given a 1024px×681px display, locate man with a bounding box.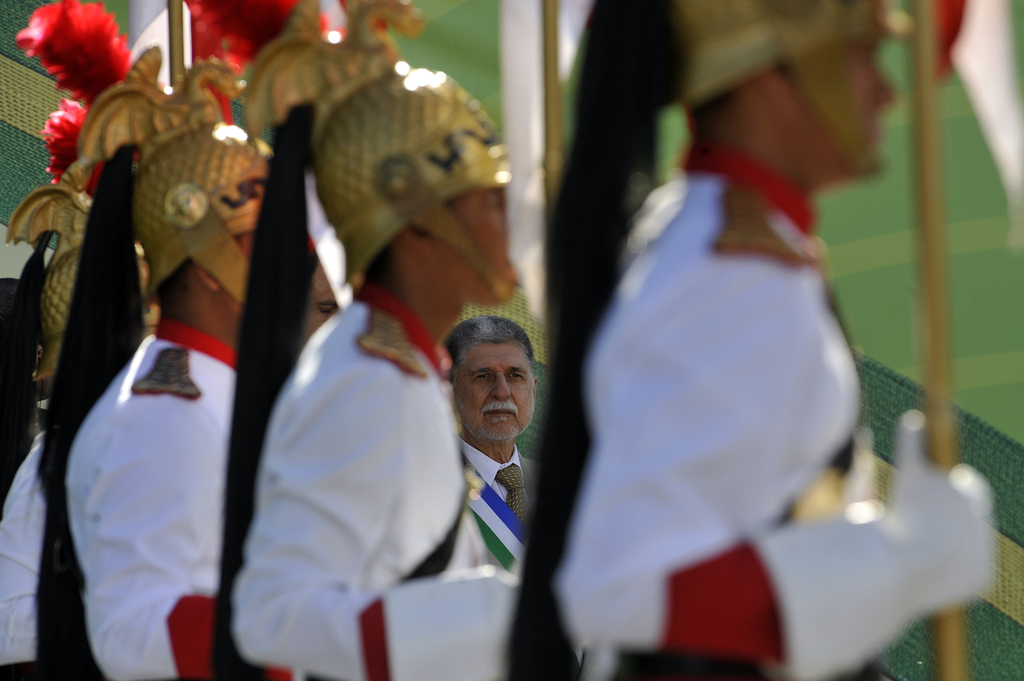
Located: x1=223 y1=0 x2=525 y2=680.
